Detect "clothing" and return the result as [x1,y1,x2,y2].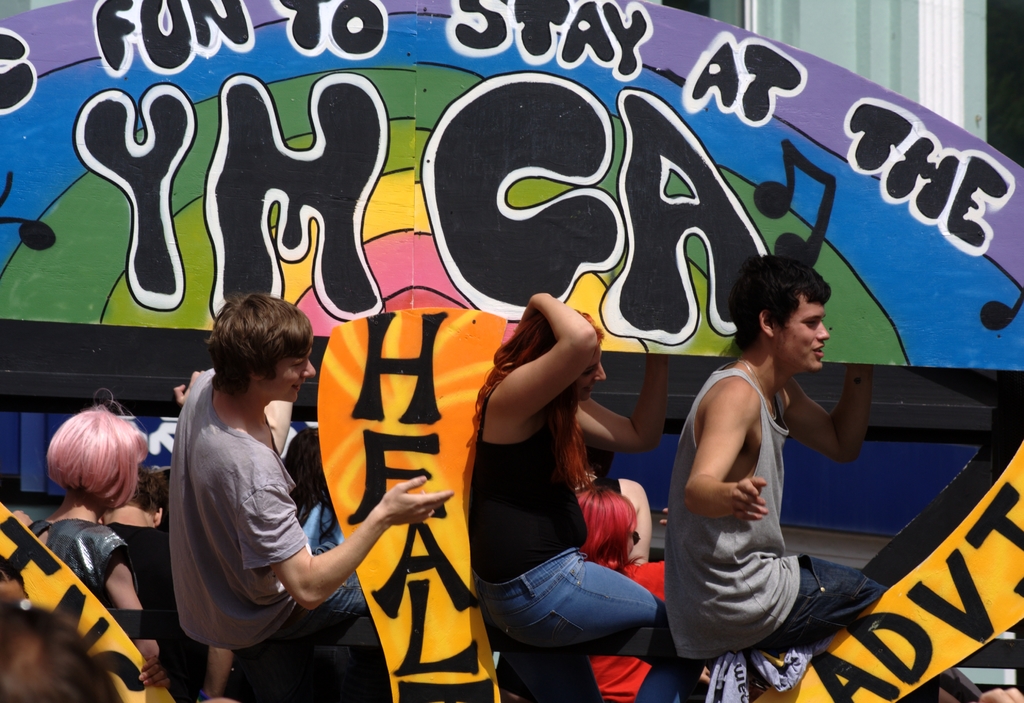
[660,358,893,661].
